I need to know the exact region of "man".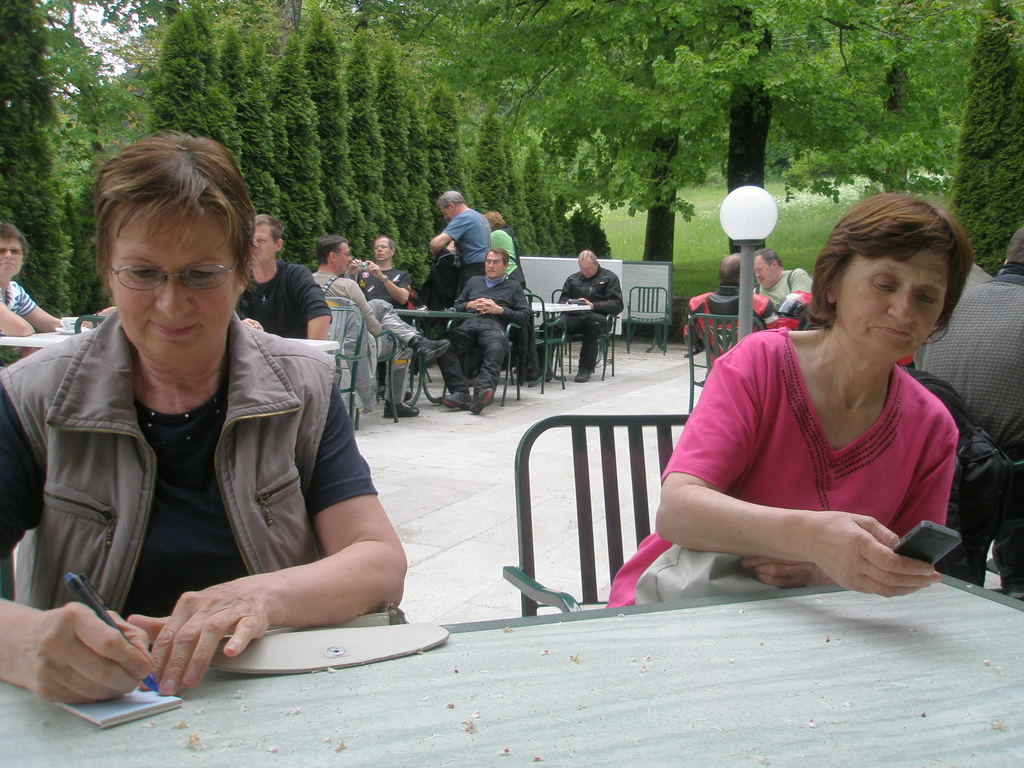
Region: [534, 250, 624, 383].
